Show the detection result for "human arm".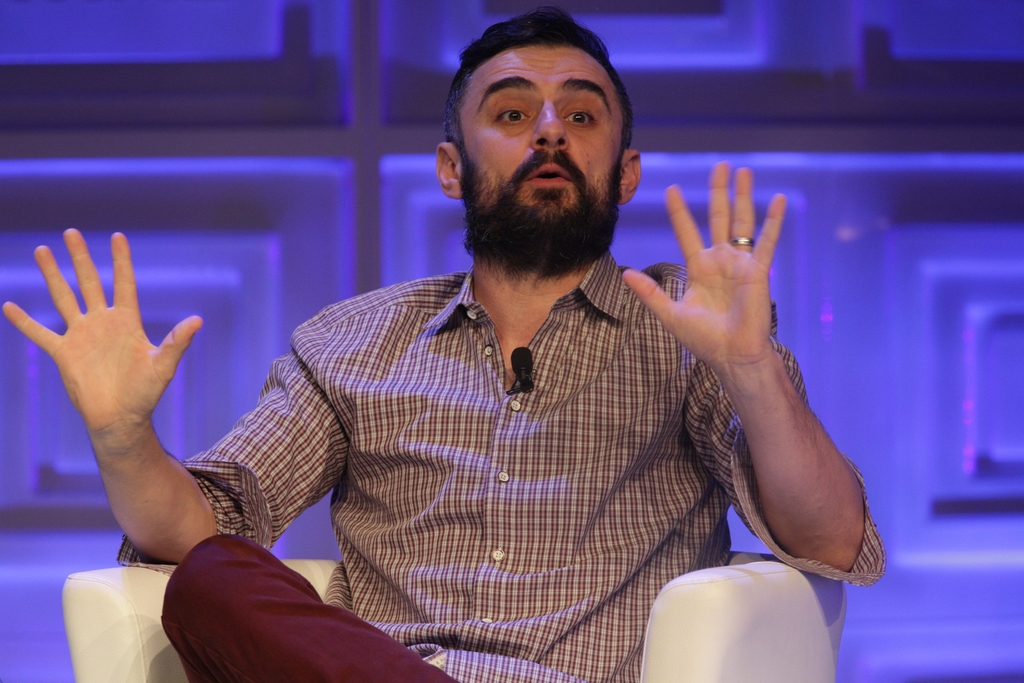
<box>0,224,351,572</box>.
